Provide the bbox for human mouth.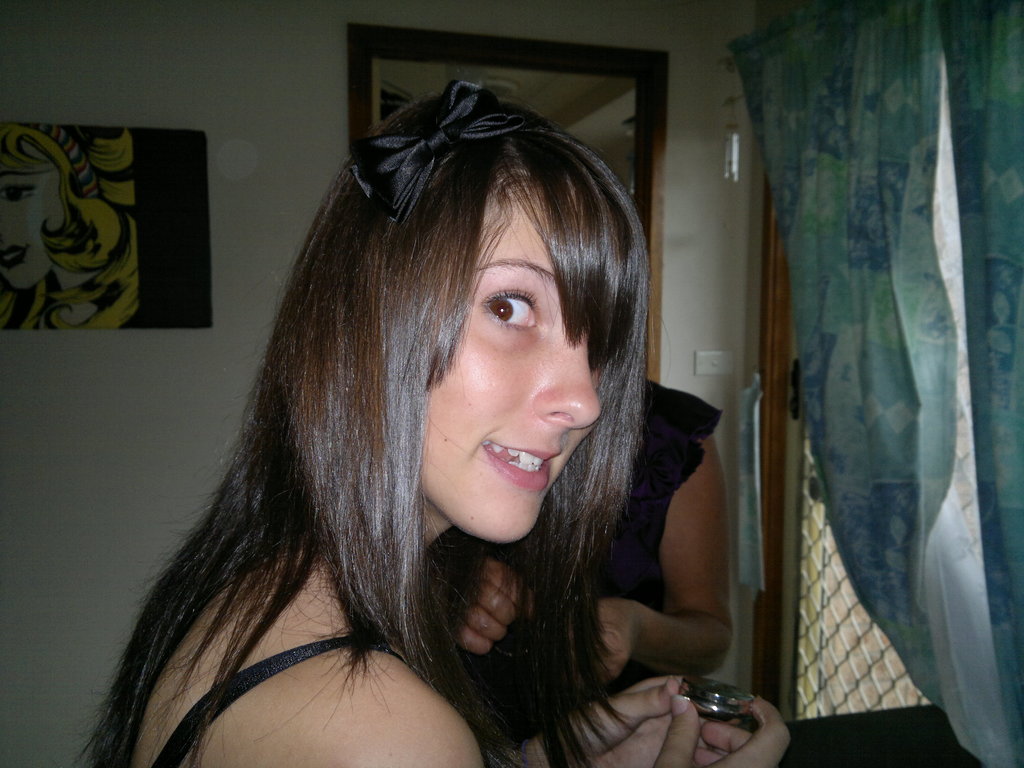
<bbox>477, 431, 563, 493</bbox>.
